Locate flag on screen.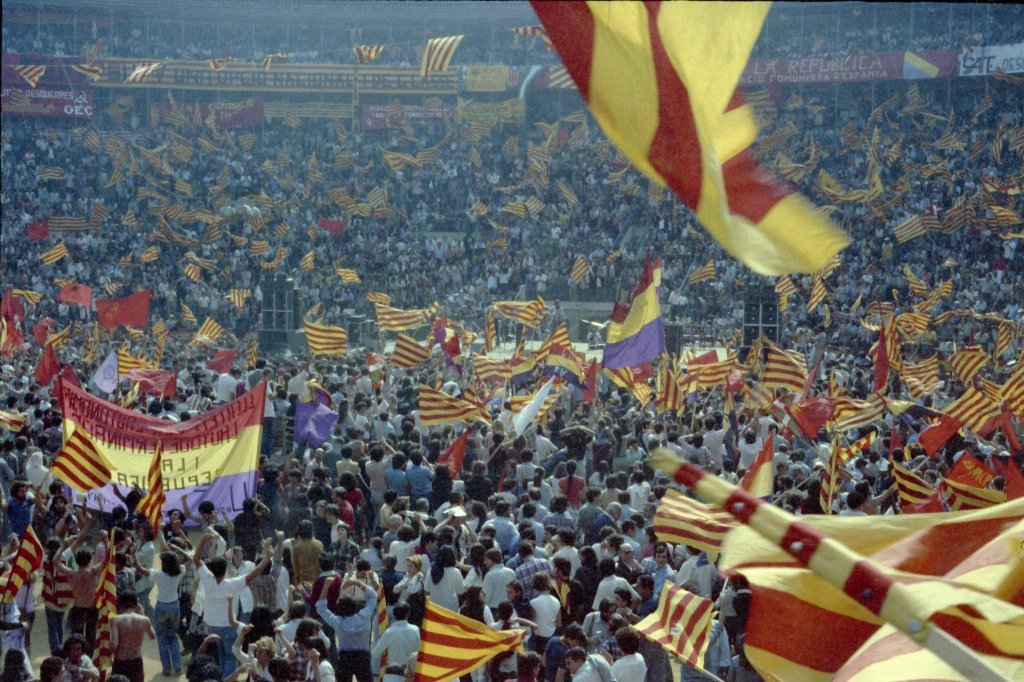
On screen at {"left": 11, "top": 63, "right": 47, "bottom": 88}.
